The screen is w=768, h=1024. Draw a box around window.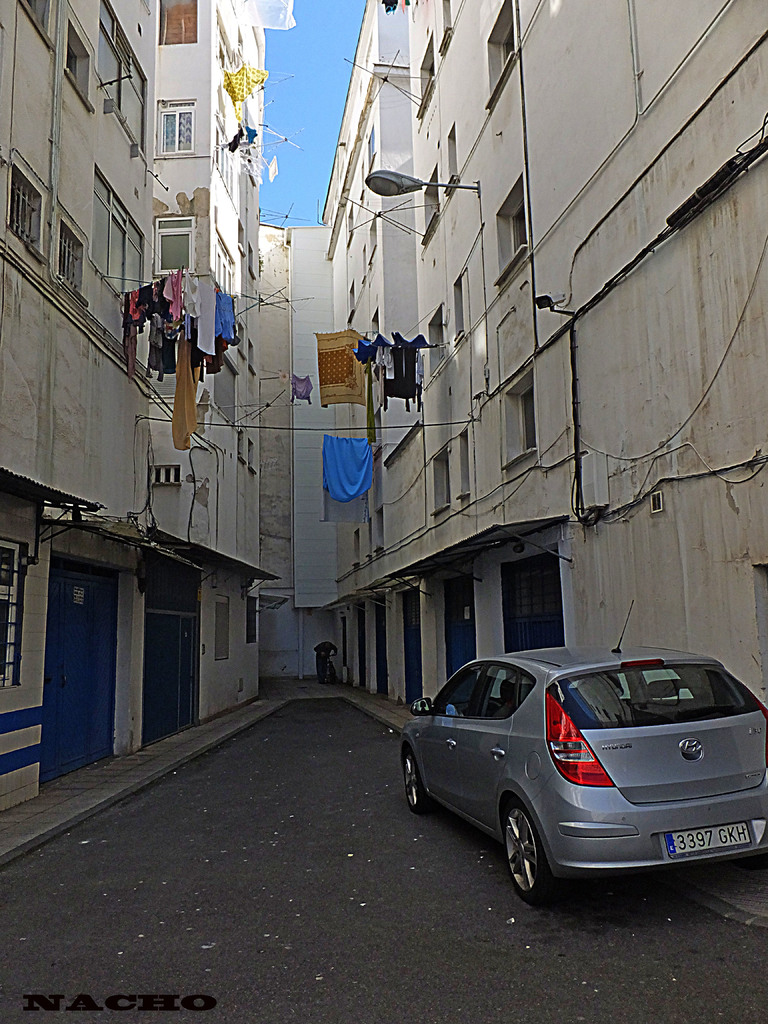
7:173:58:252.
